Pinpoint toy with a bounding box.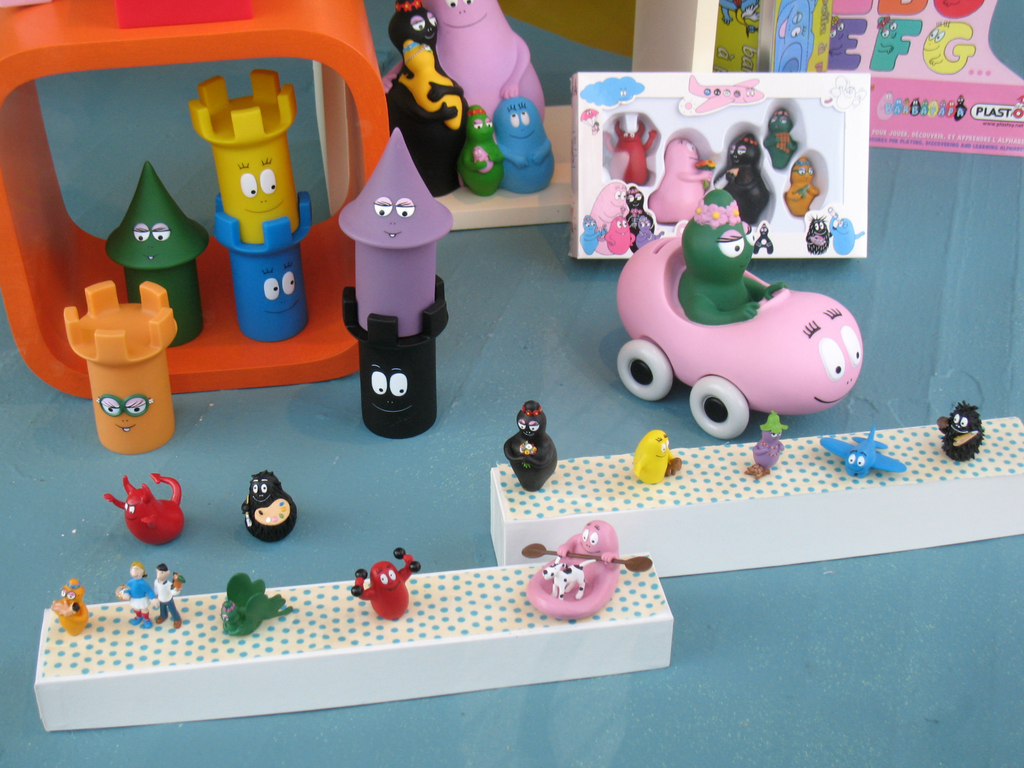
locate(113, 565, 158, 636).
